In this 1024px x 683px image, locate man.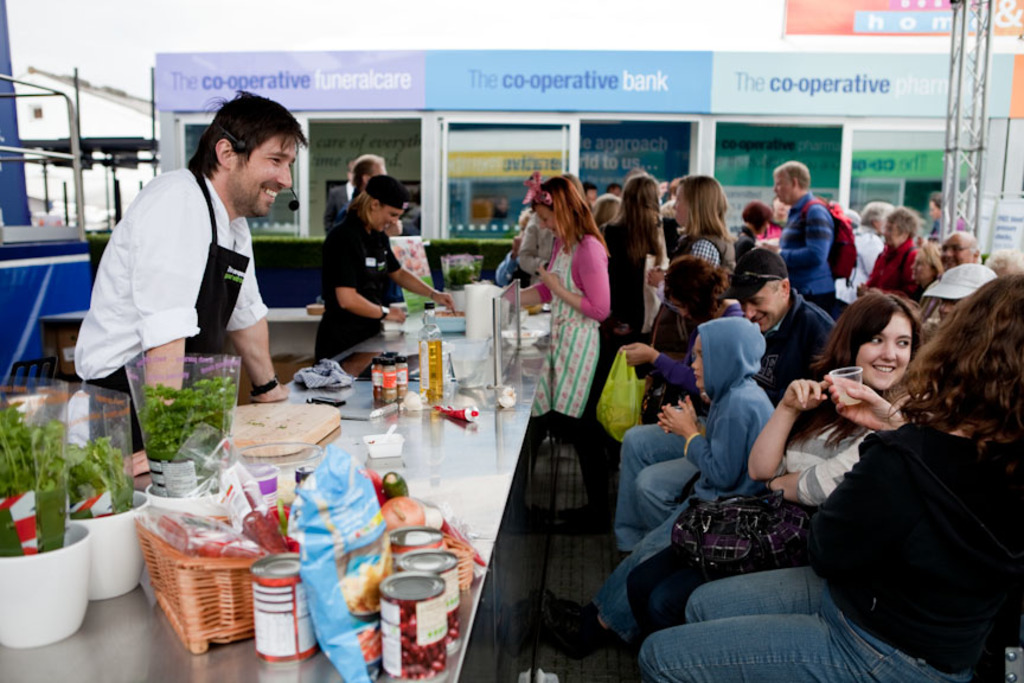
Bounding box: 90:103:313:428.
